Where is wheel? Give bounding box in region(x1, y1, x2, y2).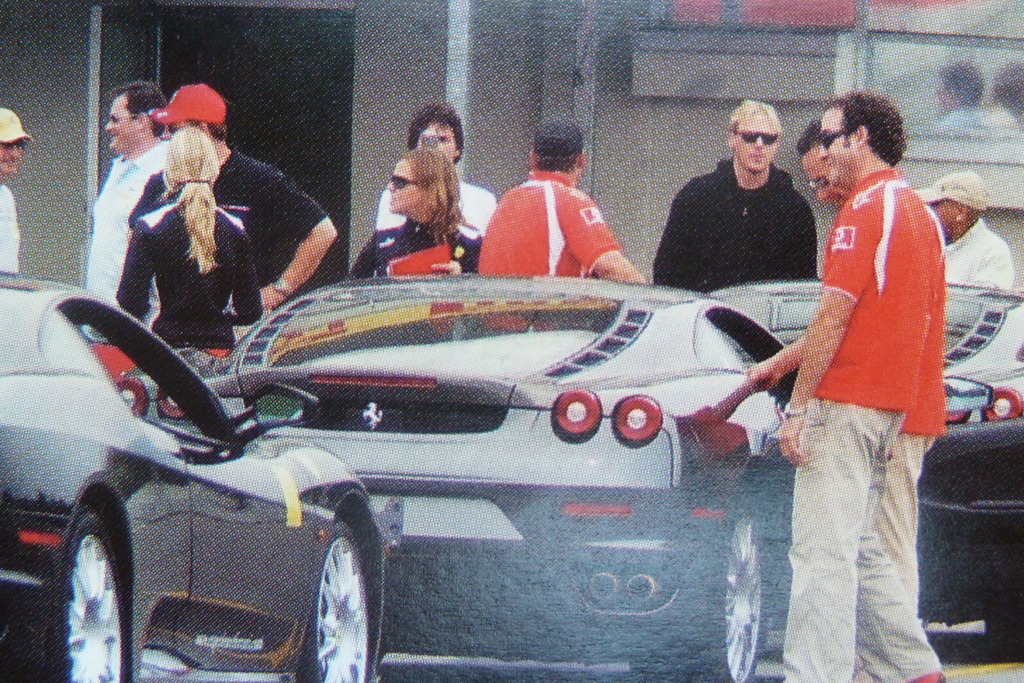
region(627, 500, 766, 682).
